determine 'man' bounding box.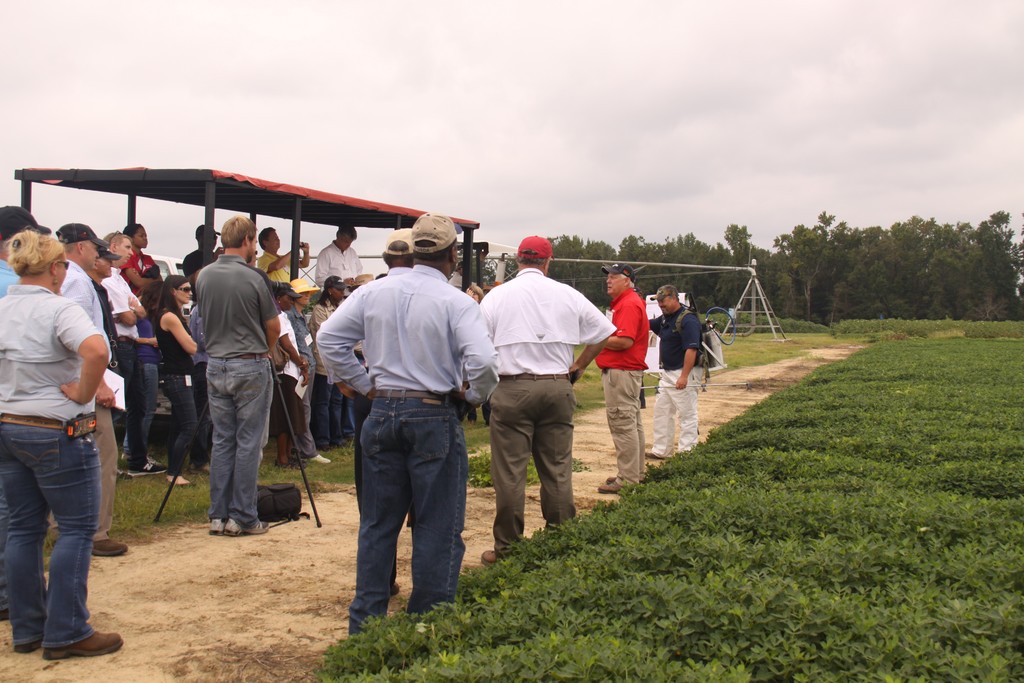
Determined: [left=447, top=260, right=466, bottom=292].
